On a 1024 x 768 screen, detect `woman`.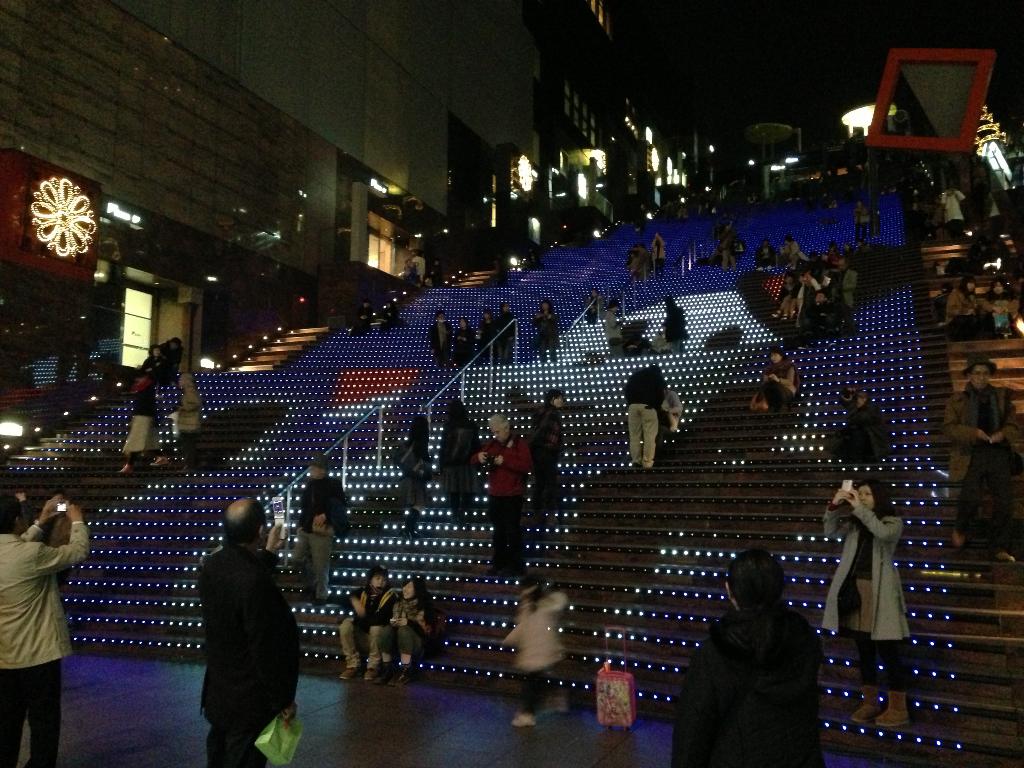
left=380, top=579, right=433, bottom=684.
